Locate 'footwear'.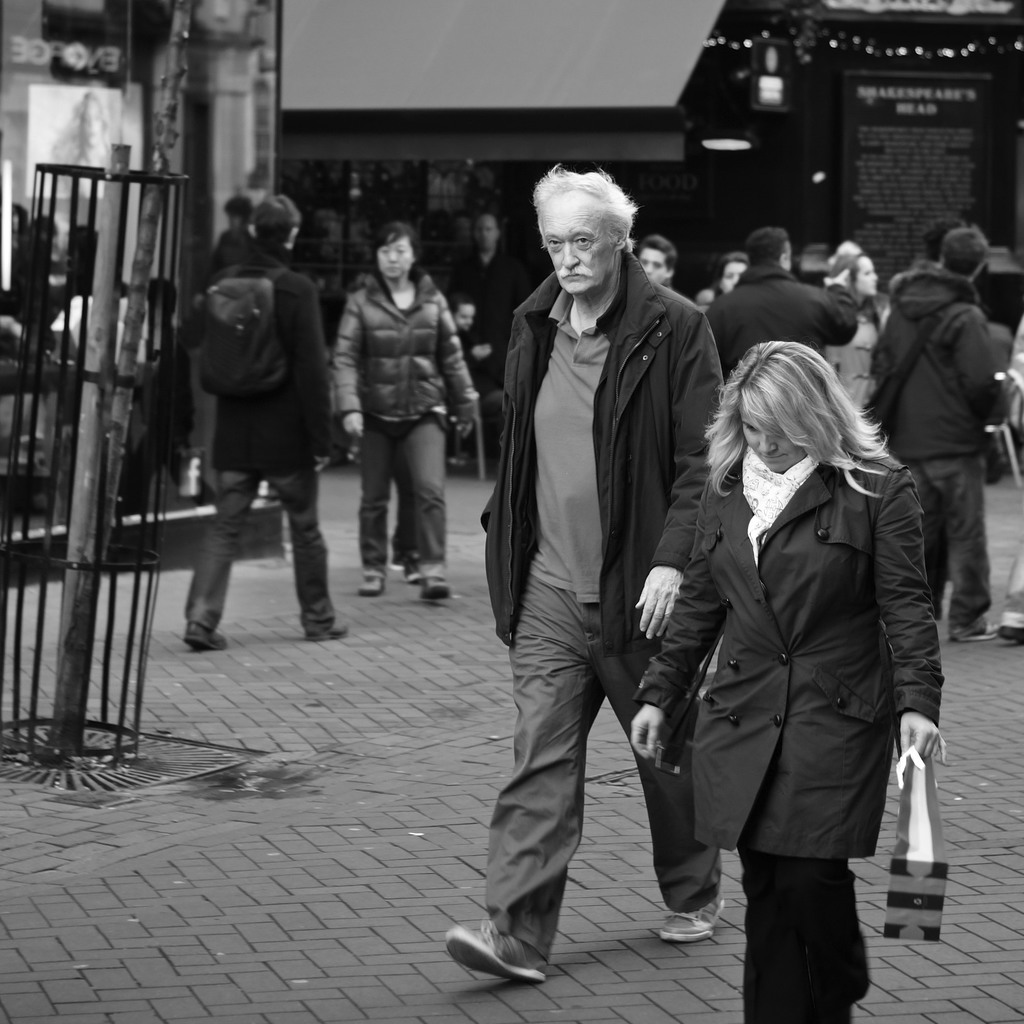
Bounding box: box=[355, 561, 388, 600].
